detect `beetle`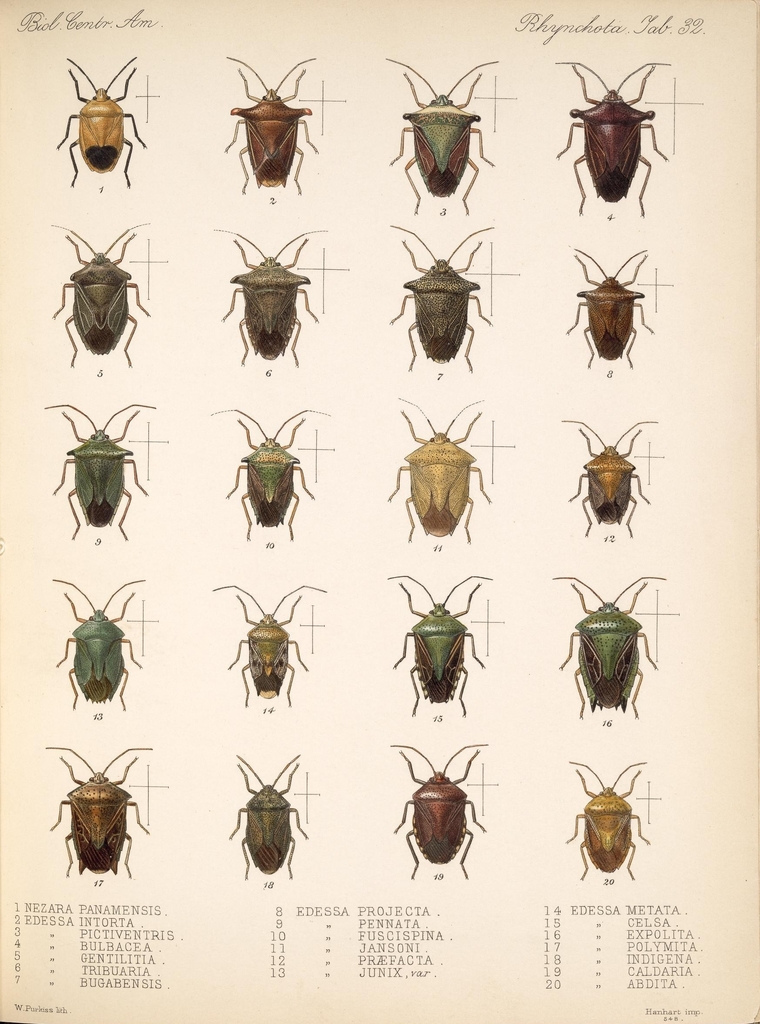
[left=569, top=423, right=667, bottom=543]
